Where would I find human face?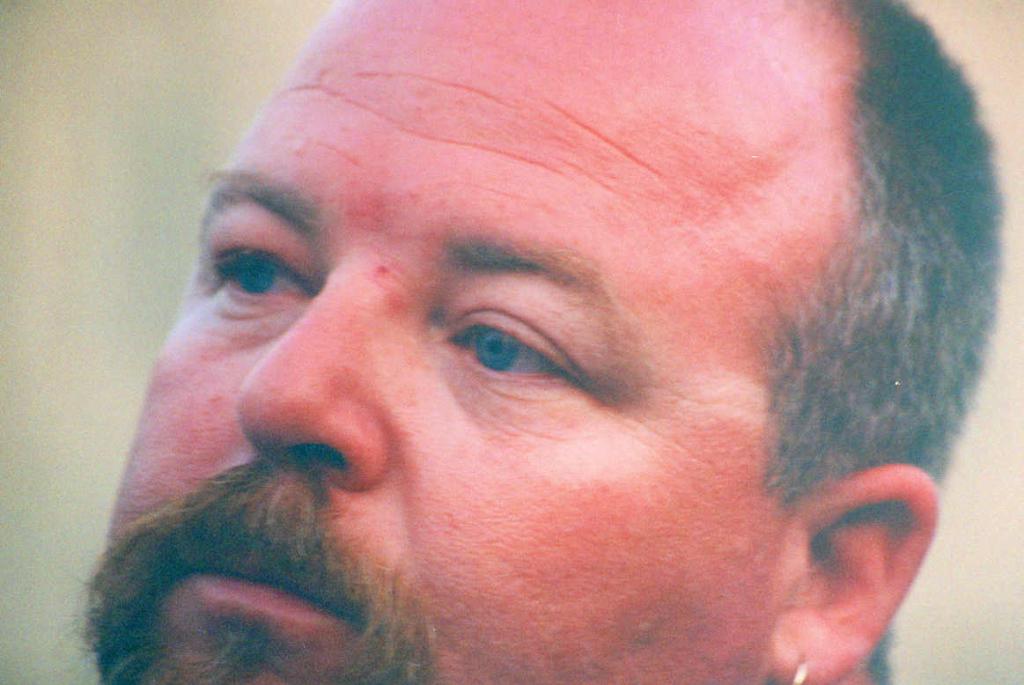
At <box>56,0,872,684</box>.
